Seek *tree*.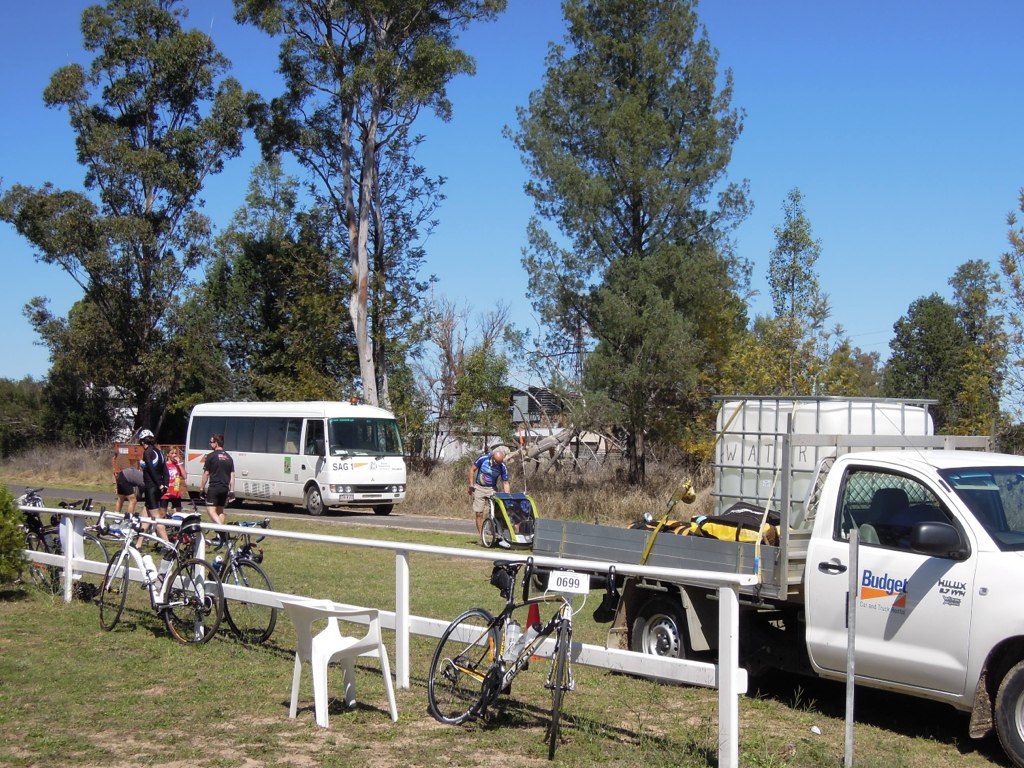
rect(493, 17, 775, 508).
